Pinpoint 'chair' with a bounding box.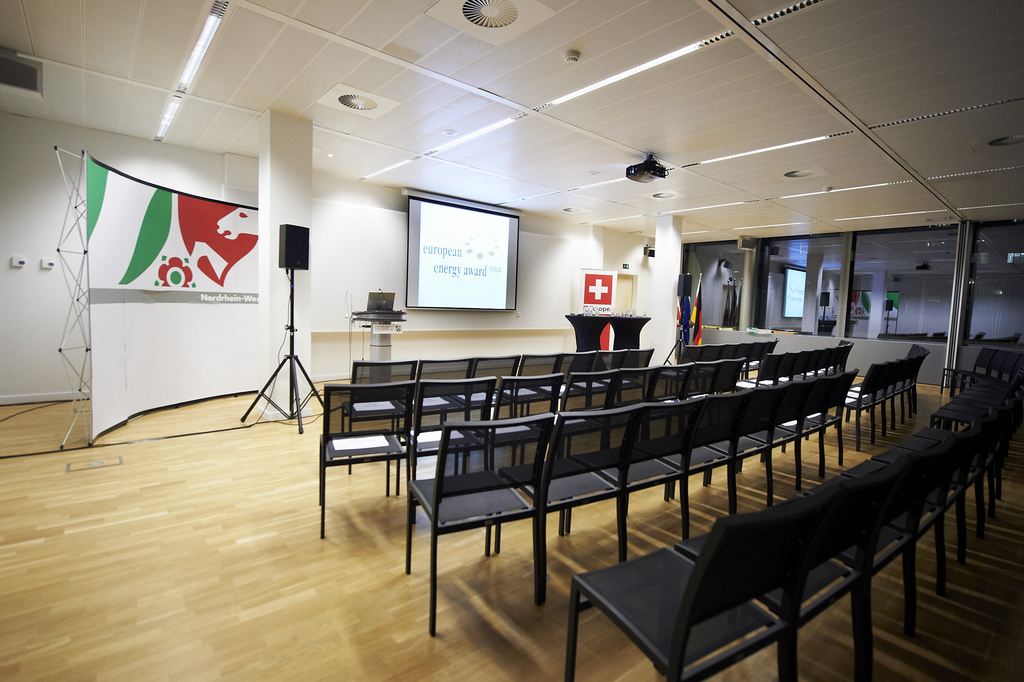
[563, 350, 593, 378].
